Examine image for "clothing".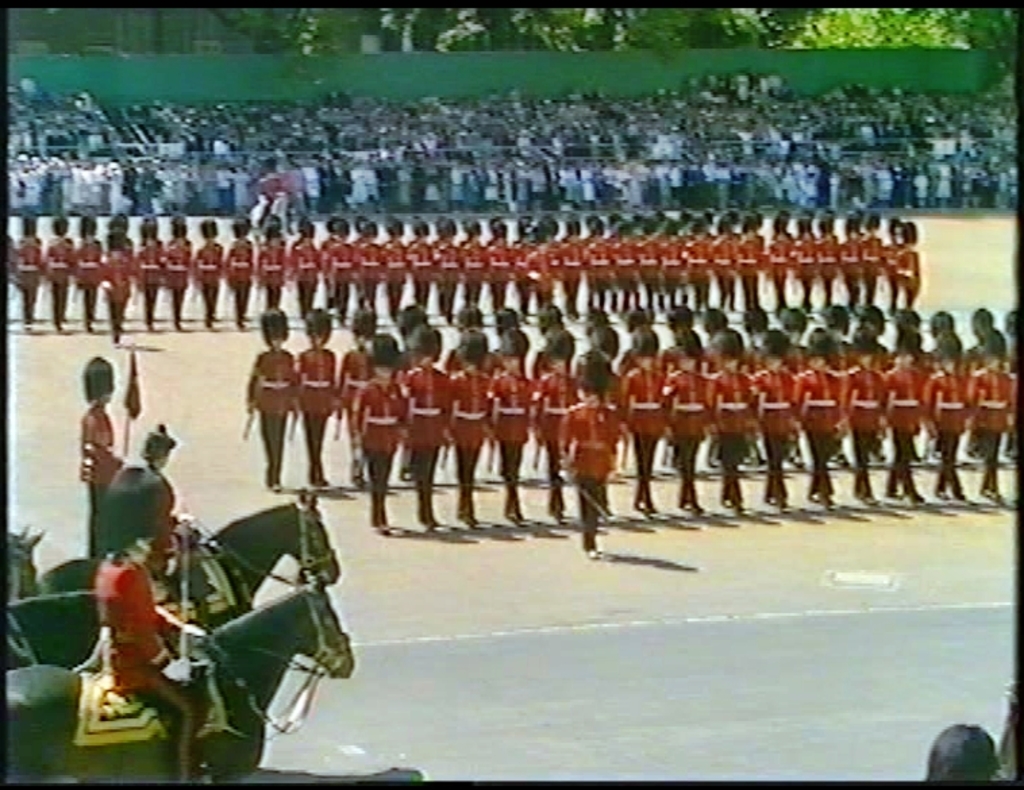
Examination result: 940 363 966 500.
